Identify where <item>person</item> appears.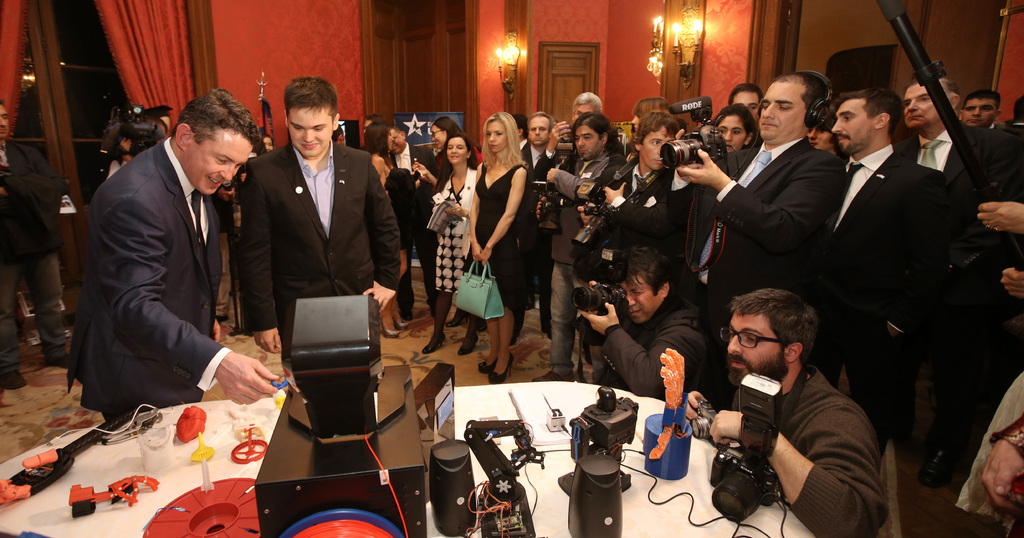
Appears at 520/106/553/341.
